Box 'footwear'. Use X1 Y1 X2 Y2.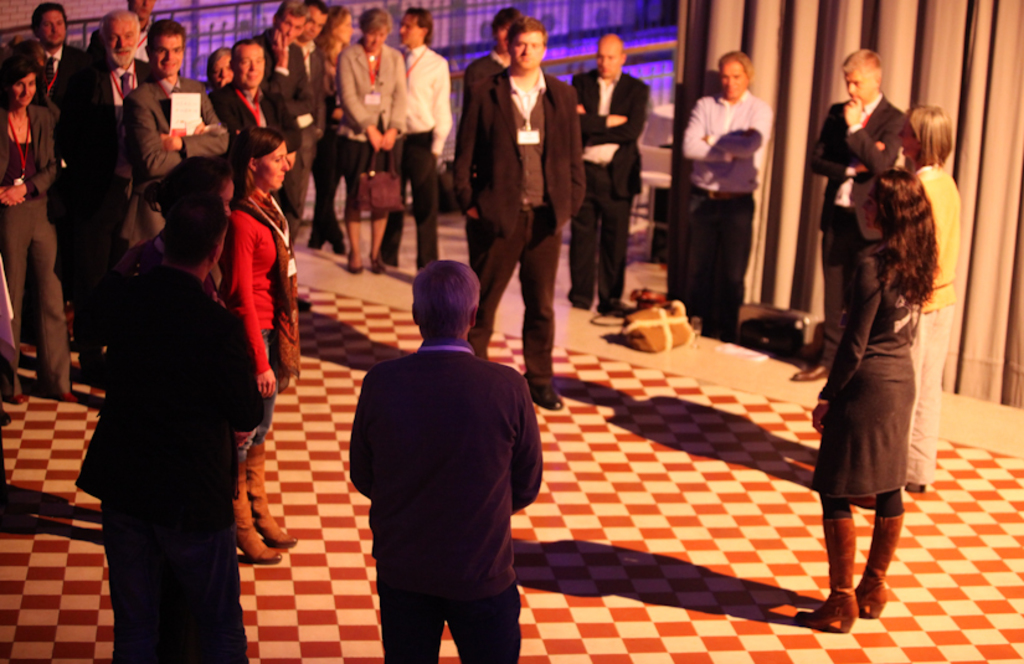
529 385 562 411.
